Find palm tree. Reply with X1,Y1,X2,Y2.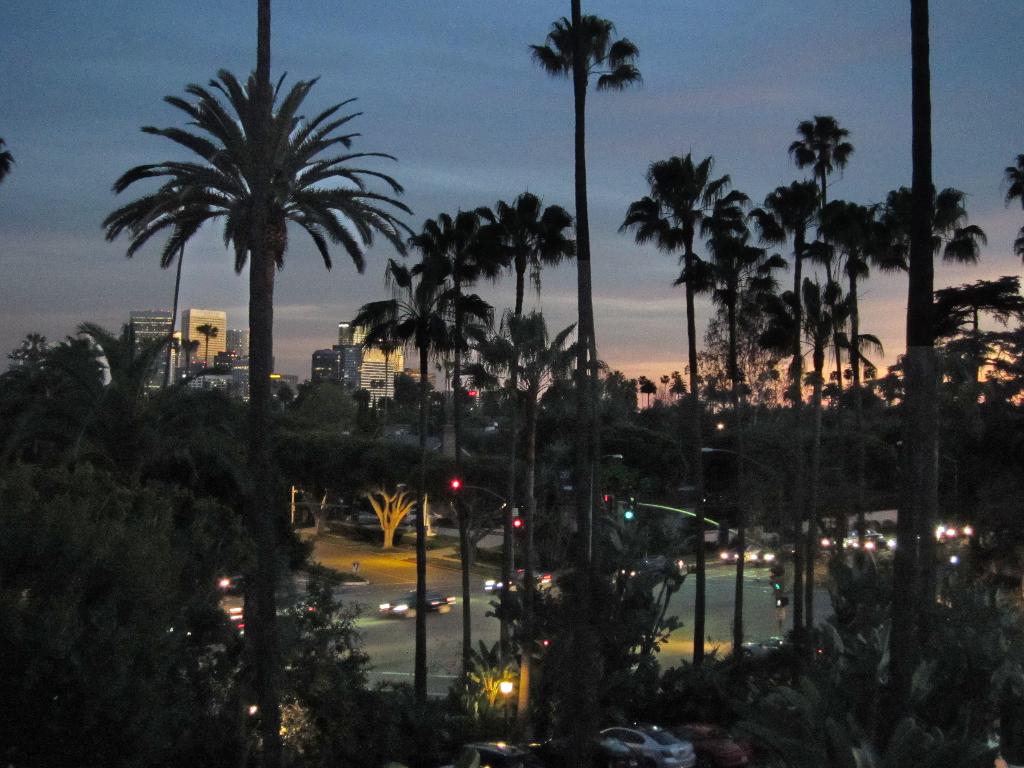
530,6,641,563.
